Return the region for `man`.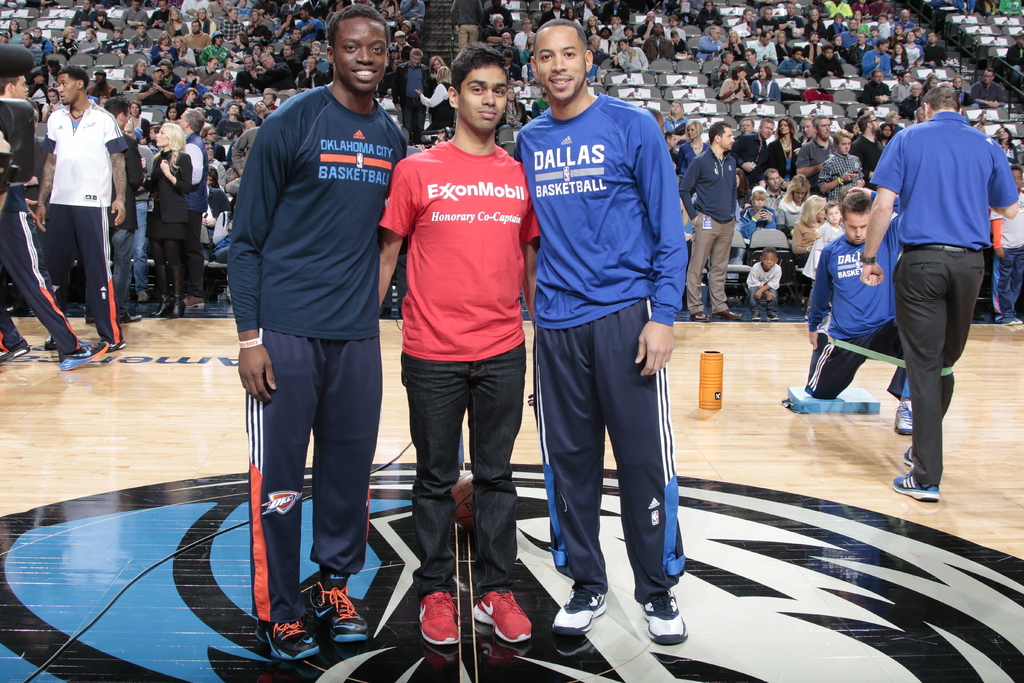
locate(373, 46, 542, 652).
